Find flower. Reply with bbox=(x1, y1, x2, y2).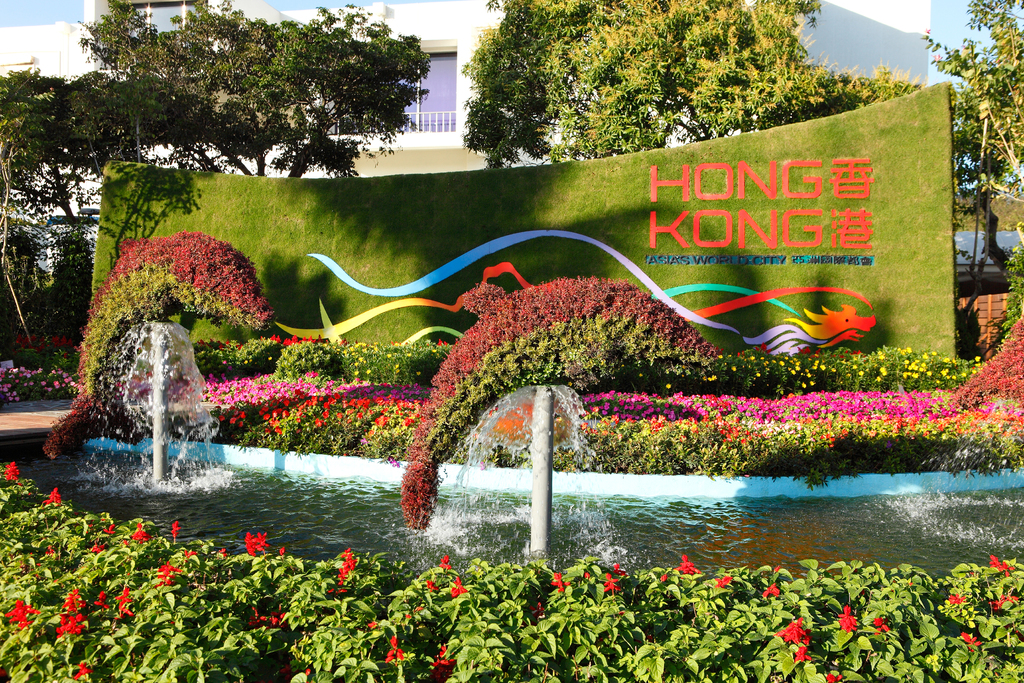
bbox=(367, 620, 376, 629).
